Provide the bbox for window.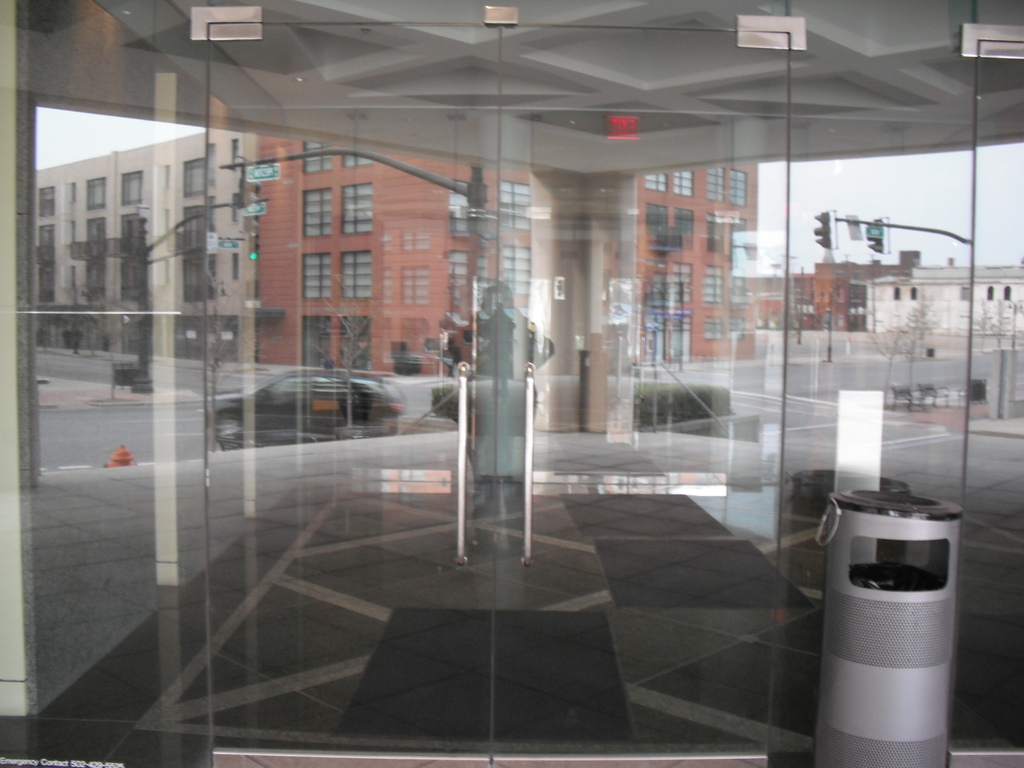
bbox=(340, 248, 372, 299).
